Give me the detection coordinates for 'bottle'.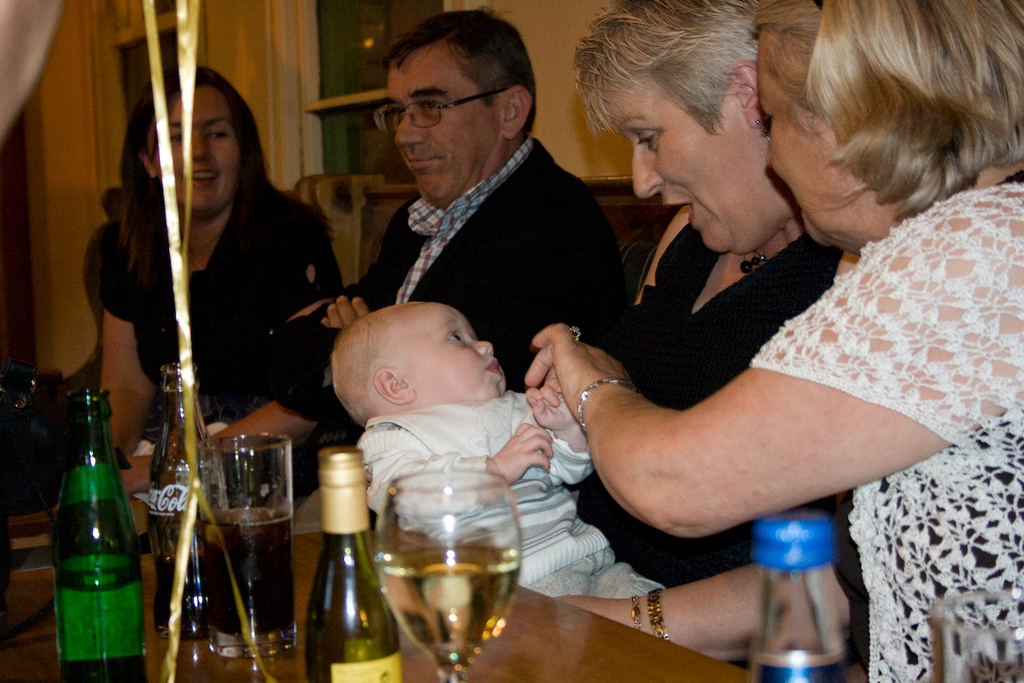
x1=143, y1=360, x2=212, y2=645.
